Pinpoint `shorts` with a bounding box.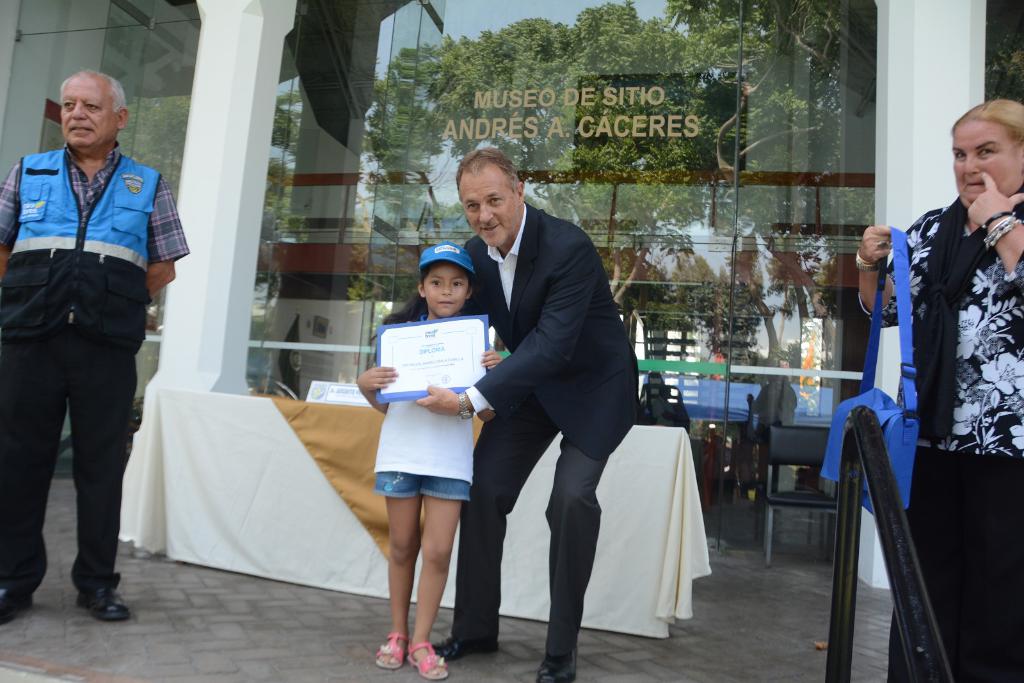
bbox=(374, 466, 477, 517).
